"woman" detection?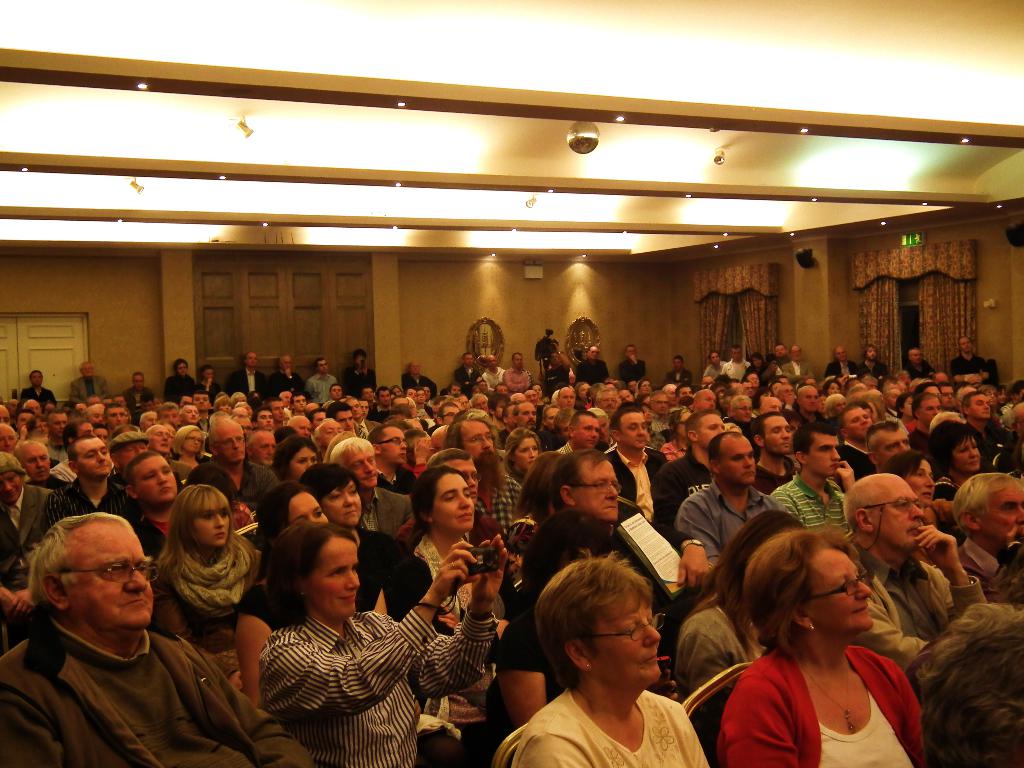
box=[501, 425, 542, 484]
